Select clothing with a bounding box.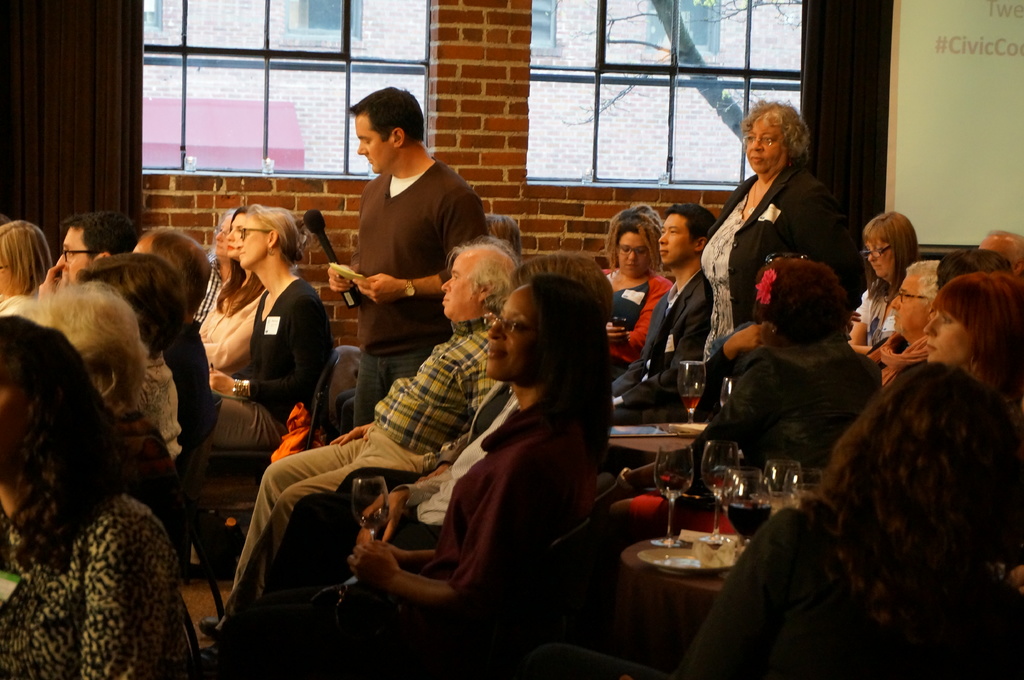
605/280/703/429.
